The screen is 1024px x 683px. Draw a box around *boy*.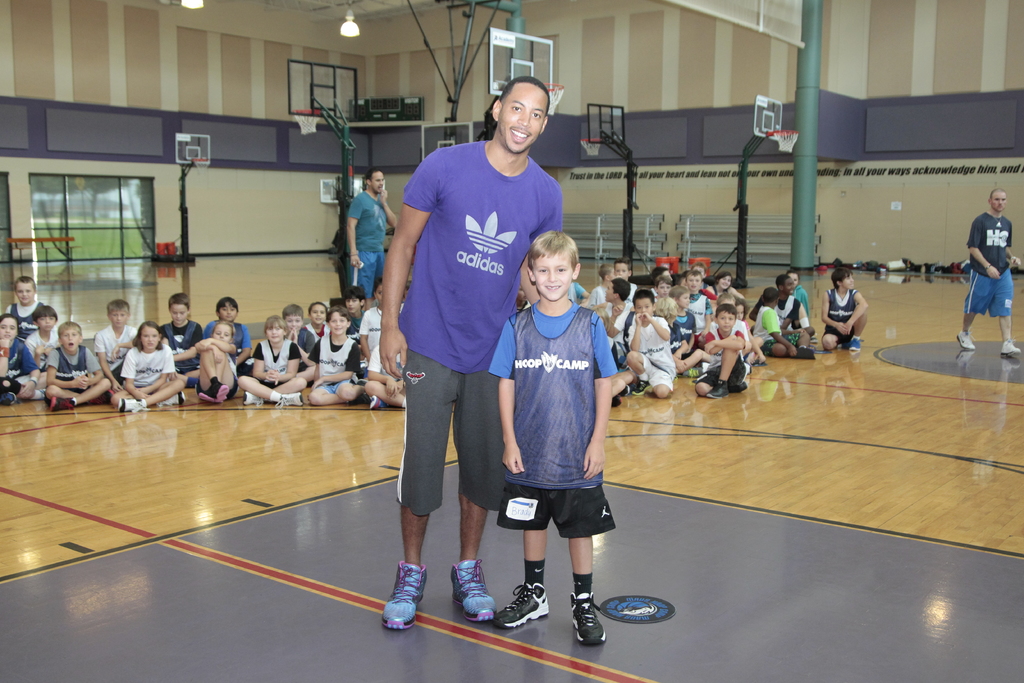
rect(204, 297, 255, 379).
